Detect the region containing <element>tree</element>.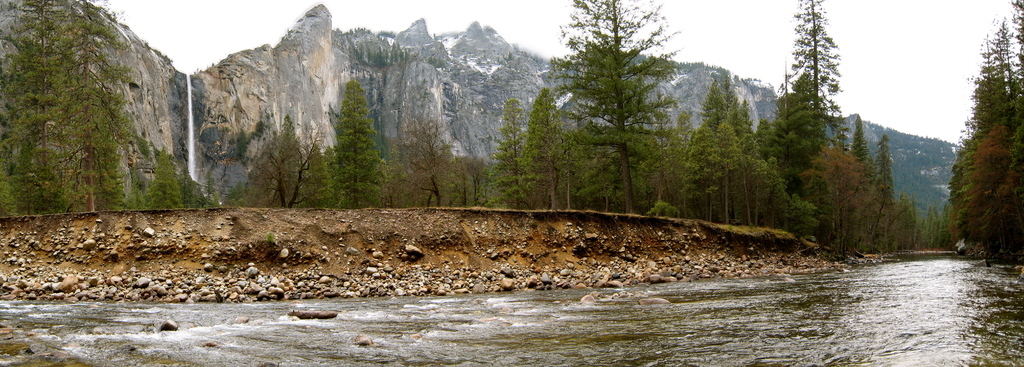
<box>538,0,683,213</box>.
